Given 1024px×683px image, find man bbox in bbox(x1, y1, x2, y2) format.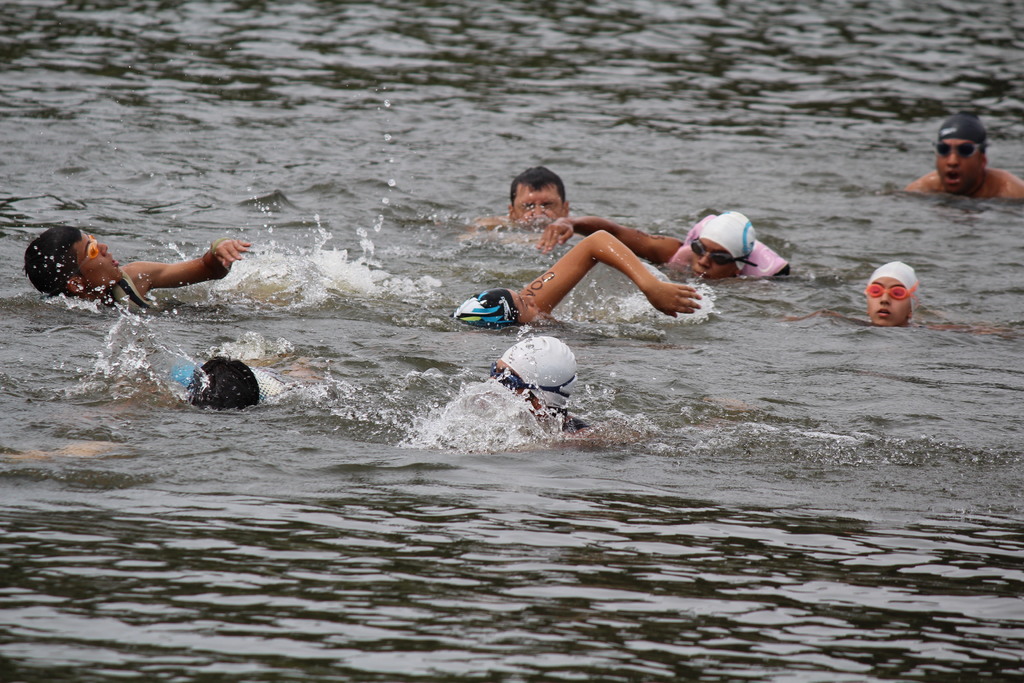
bbox(22, 226, 255, 314).
